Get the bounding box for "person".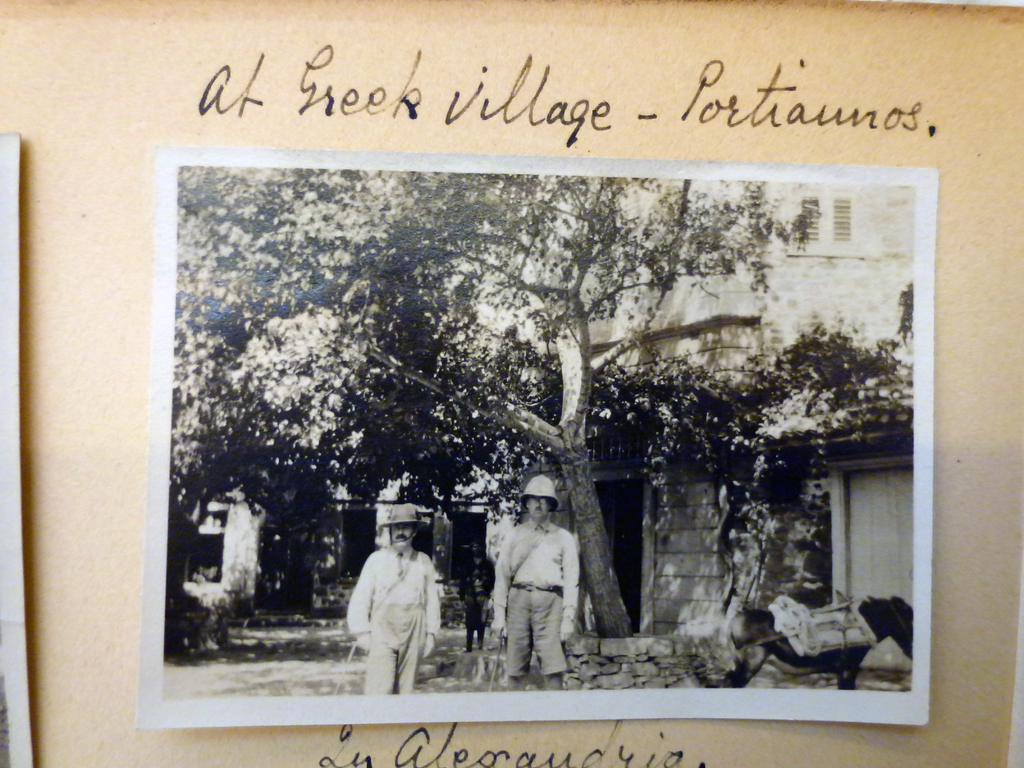
[342, 502, 440, 695].
